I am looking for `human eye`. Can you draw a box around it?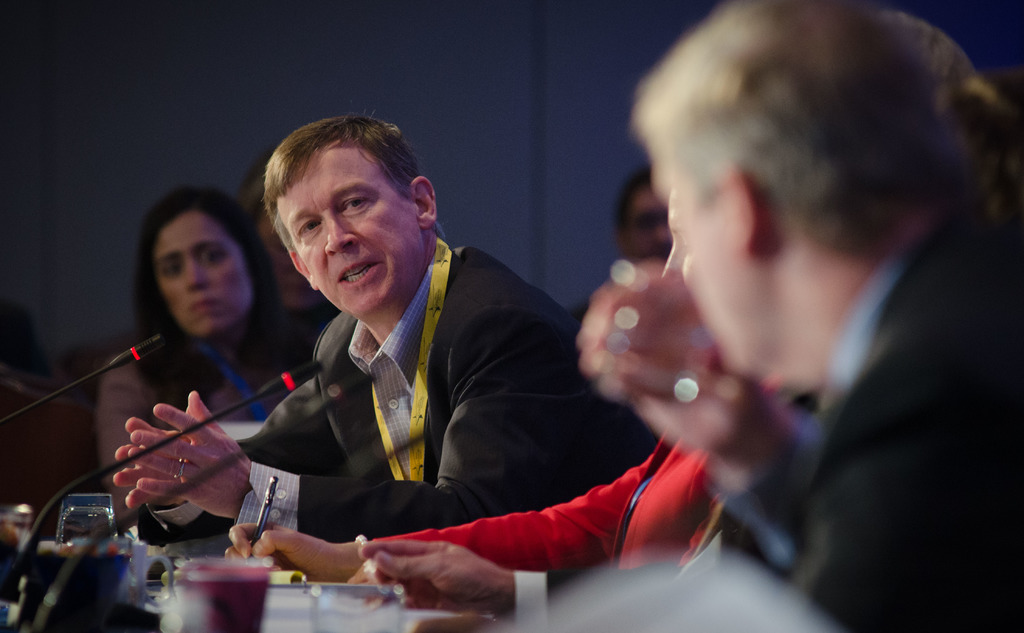
Sure, the bounding box is bbox=(295, 216, 323, 240).
